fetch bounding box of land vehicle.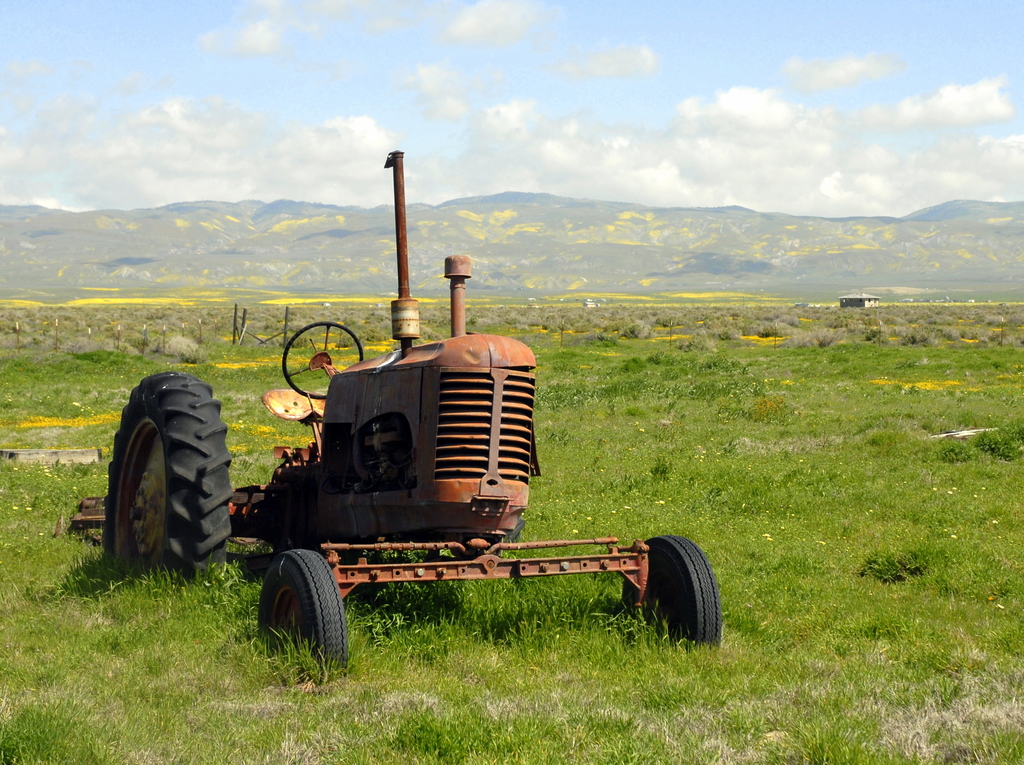
Bbox: BBox(70, 147, 722, 684).
